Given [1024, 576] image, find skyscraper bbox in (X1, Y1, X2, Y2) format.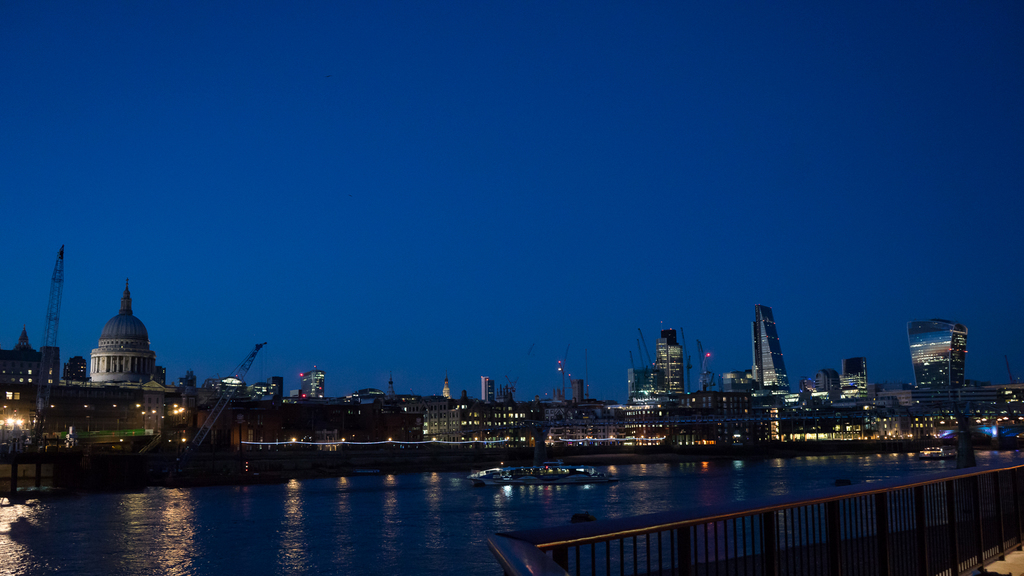
(753, 297, 791, 394).
